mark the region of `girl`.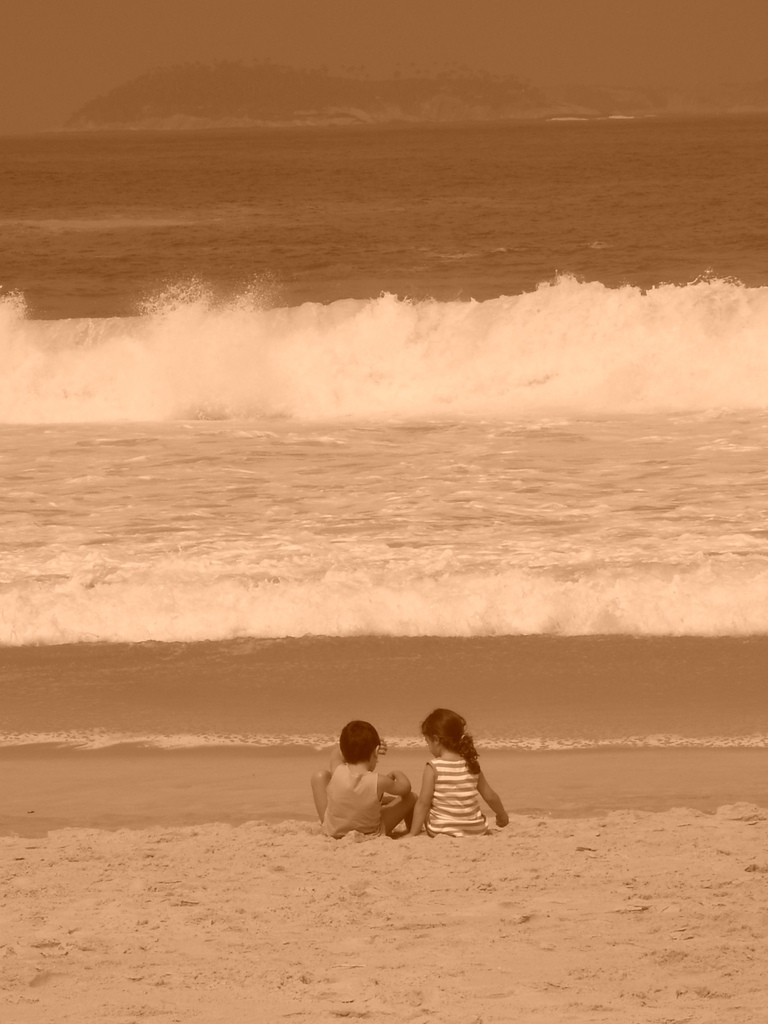
Region: 392,712,516,842.
